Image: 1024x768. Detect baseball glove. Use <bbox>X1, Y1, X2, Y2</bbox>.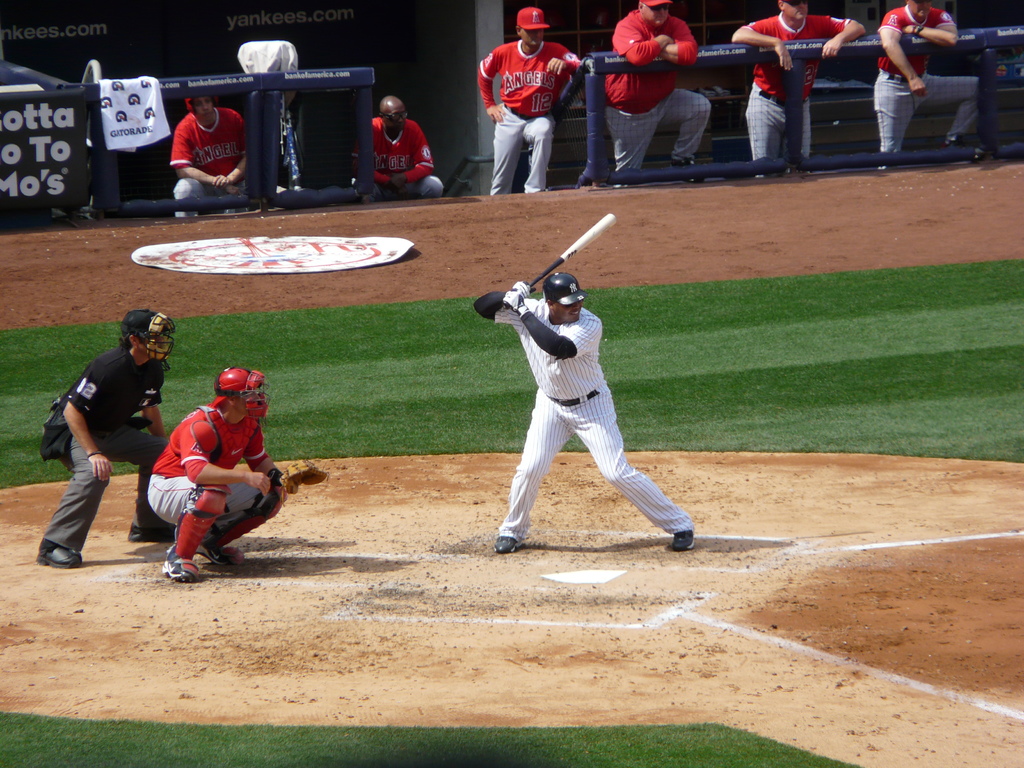
<bbox>276, 458, 330, 497</bbox>.
